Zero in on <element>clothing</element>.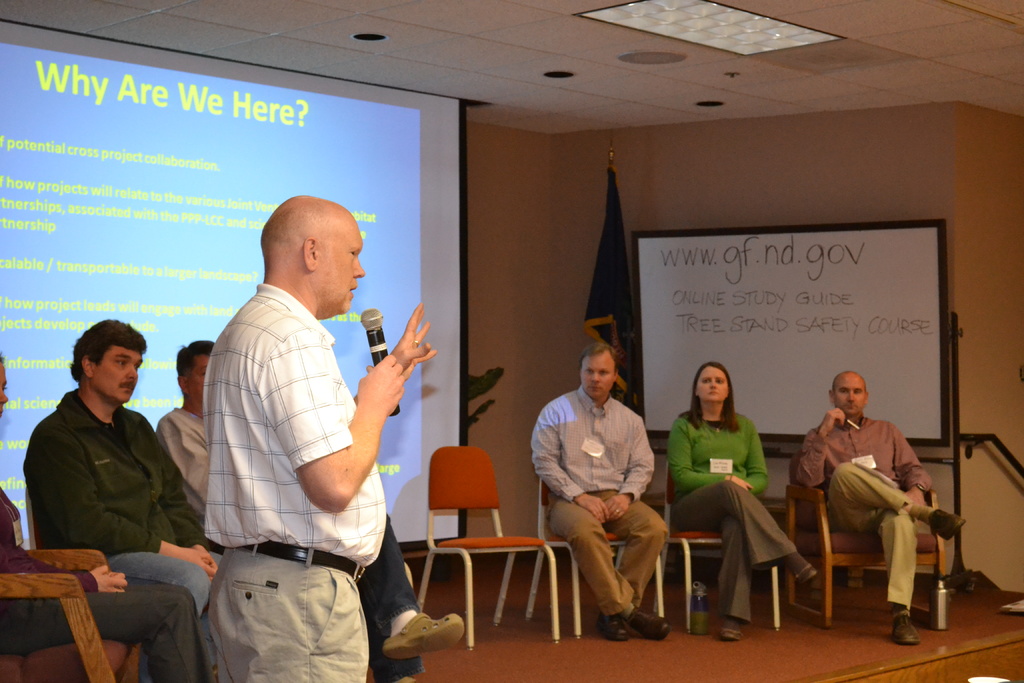
Zeroed in: Rect(555, 488, 677, 618).
